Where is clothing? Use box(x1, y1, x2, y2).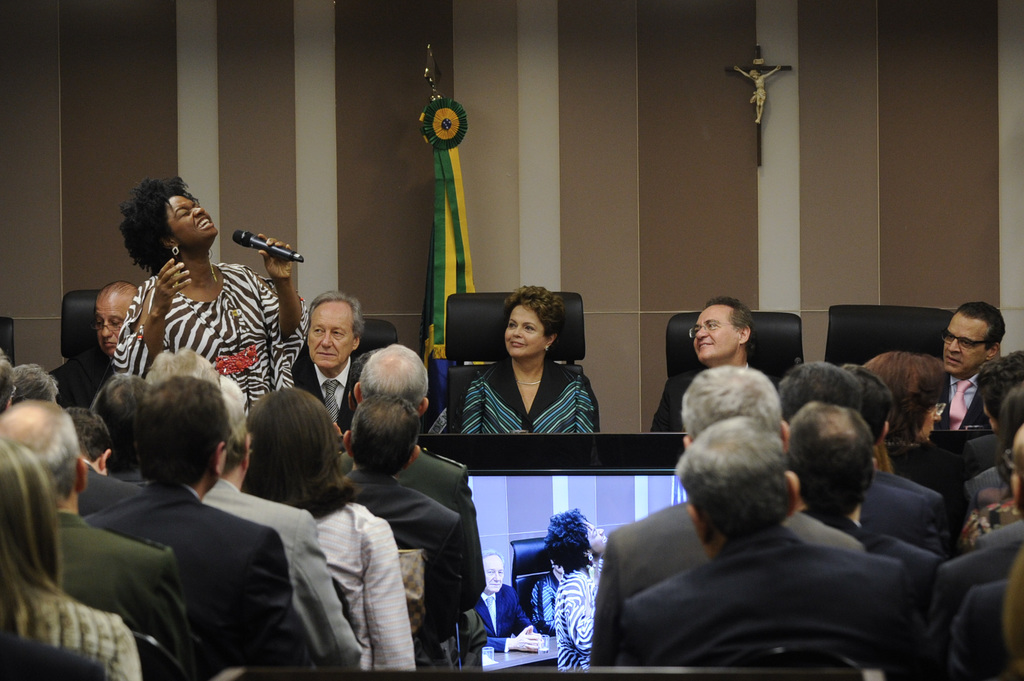
box(960, 507, 1018, 554).
